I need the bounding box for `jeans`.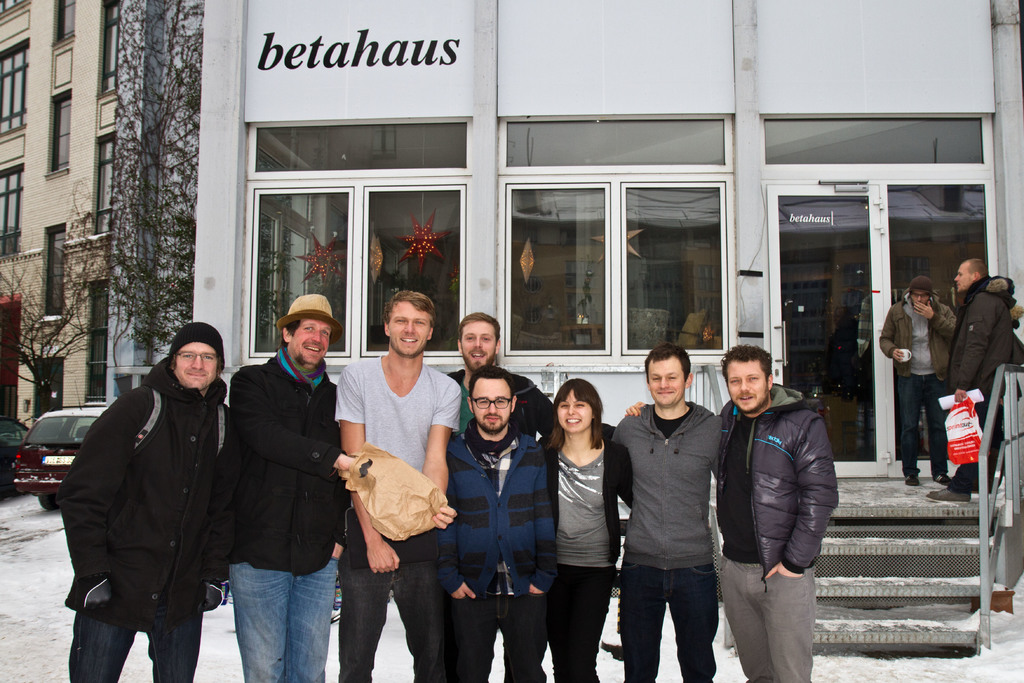
Here it is: 895 369 948 472.
